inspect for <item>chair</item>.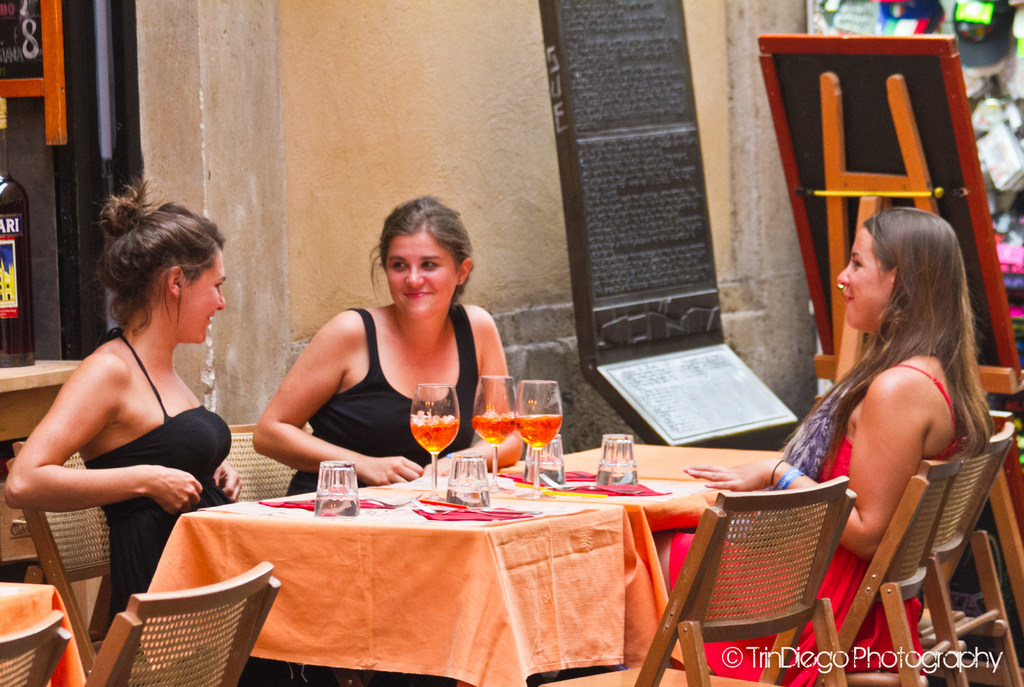
Inspection: 0 610 73 686.
